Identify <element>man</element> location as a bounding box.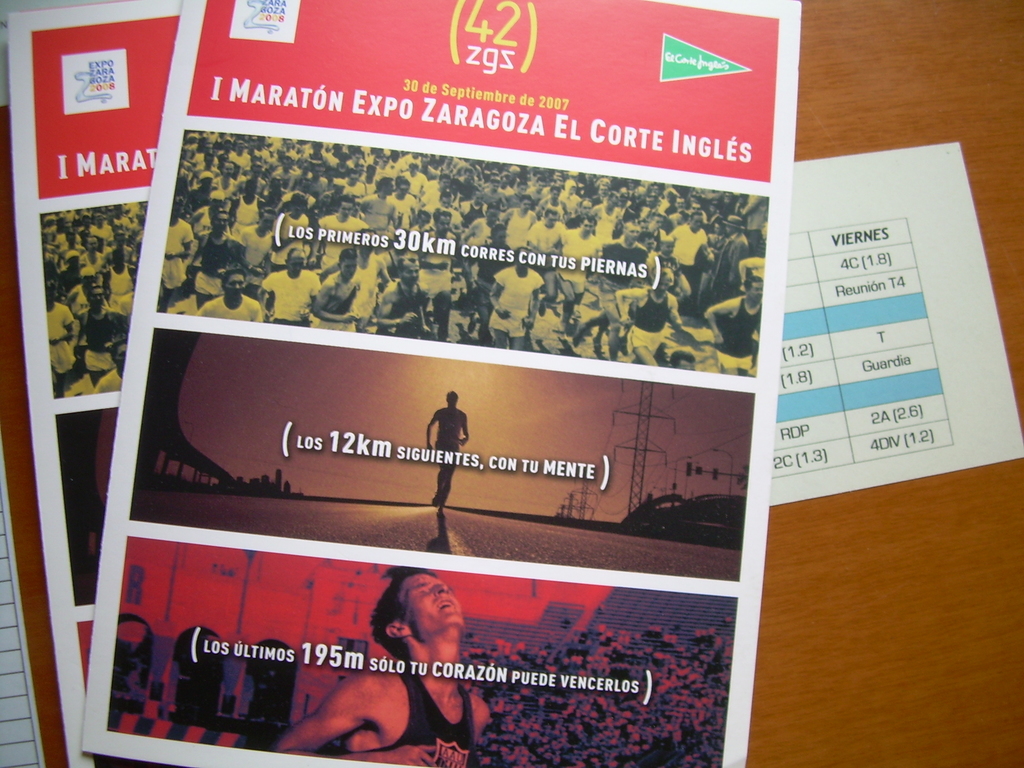
[left=424, top=386, right=470, bottom=512].
